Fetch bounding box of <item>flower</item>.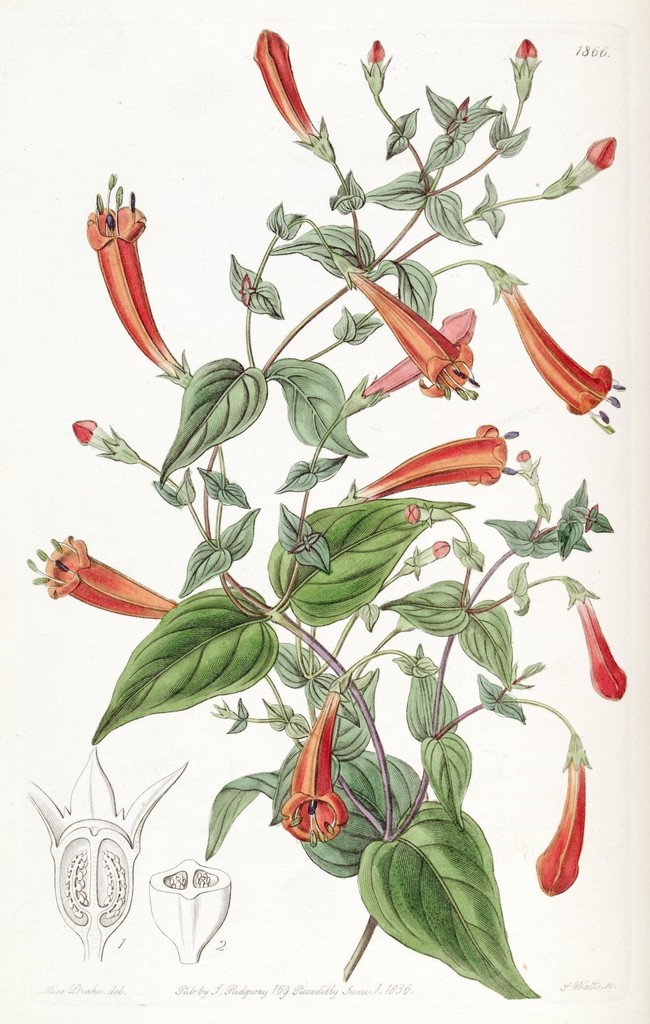
Bbox: l=273, t=673, r=352, b=850.
